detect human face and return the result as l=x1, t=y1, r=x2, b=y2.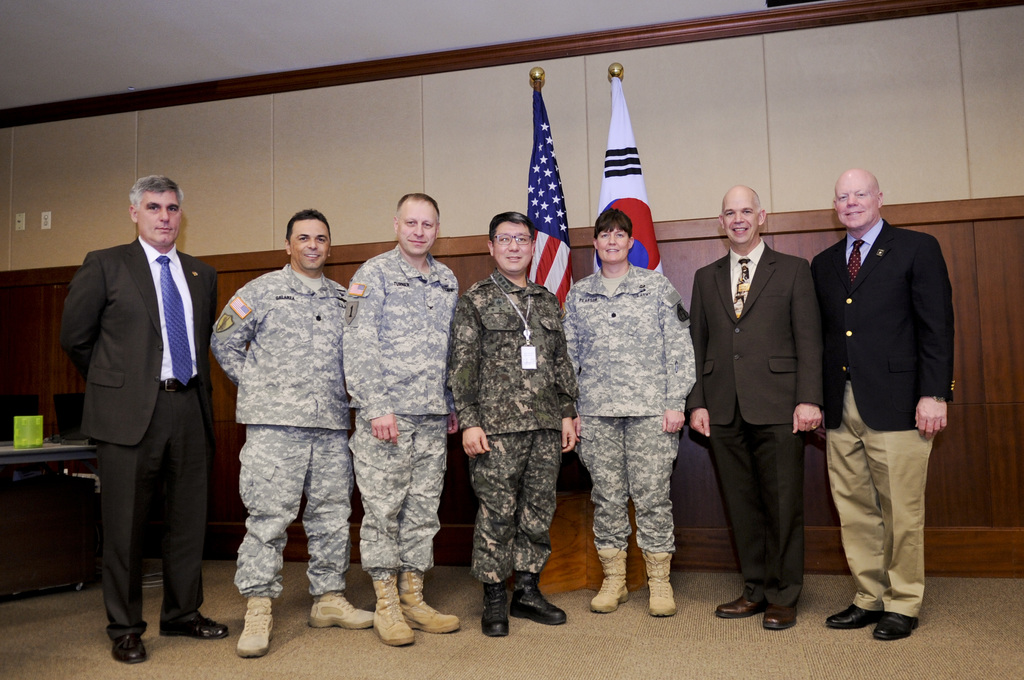
l=493, t=223, r=531, b=266.
